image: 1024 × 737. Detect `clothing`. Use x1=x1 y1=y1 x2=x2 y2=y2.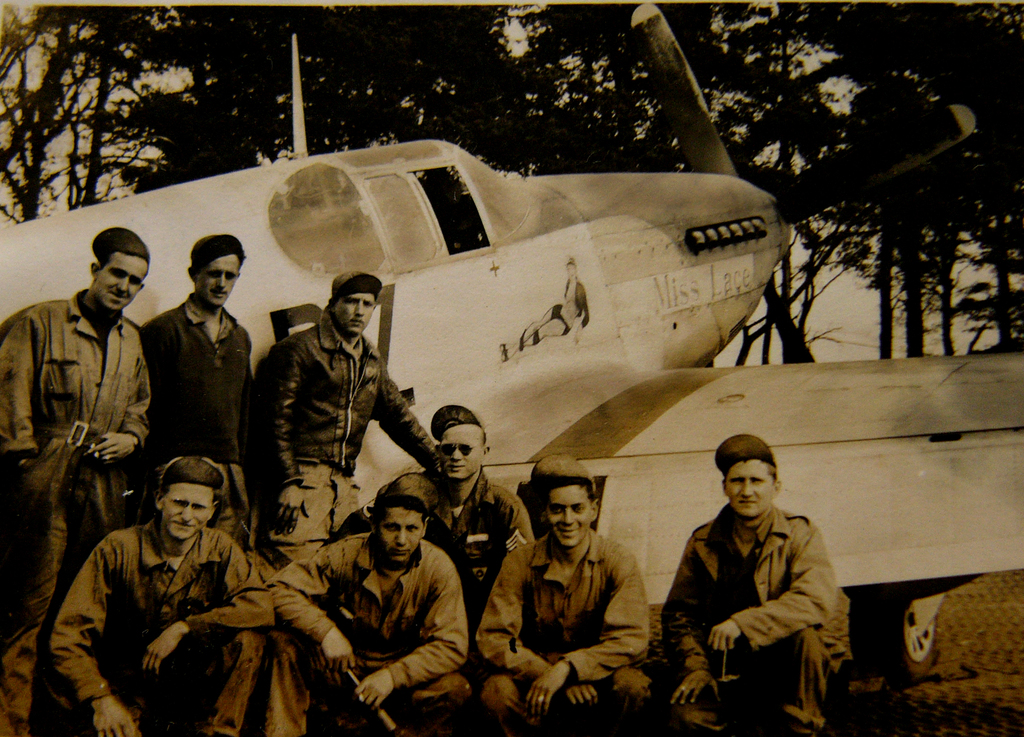
x1=658 y1=511 x2=852 y2=734.
